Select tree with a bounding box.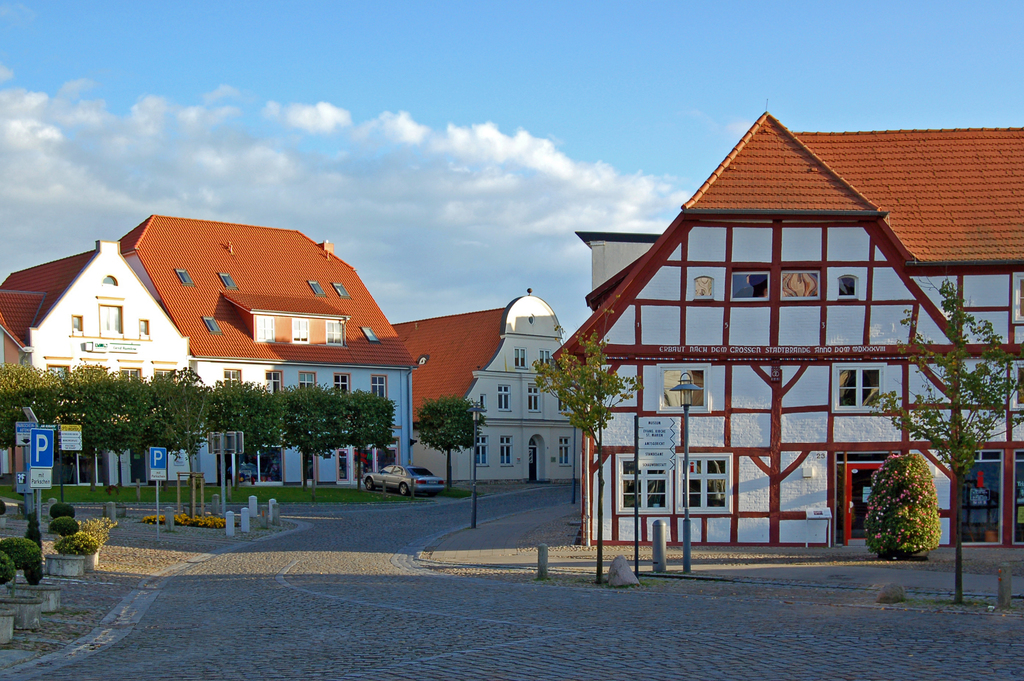
region(879, 277, 1020, 605).
